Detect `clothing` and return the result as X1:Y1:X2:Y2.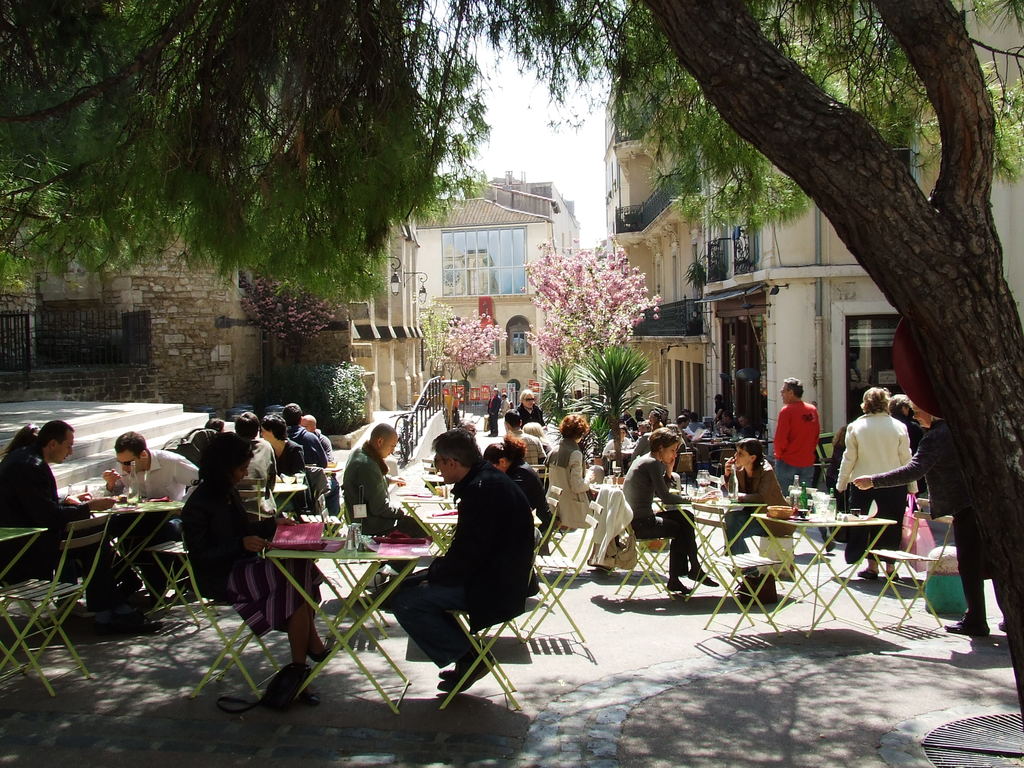
392:443:548:671.
